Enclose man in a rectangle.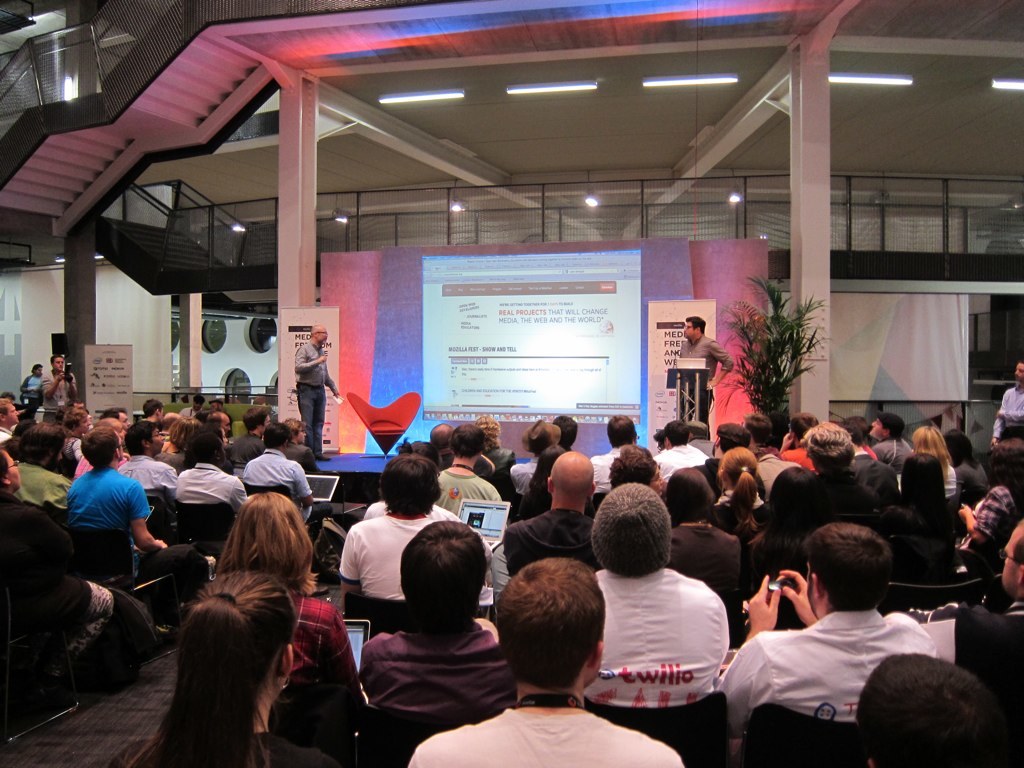
[left=223, top=404, right=280, bottom=464].
